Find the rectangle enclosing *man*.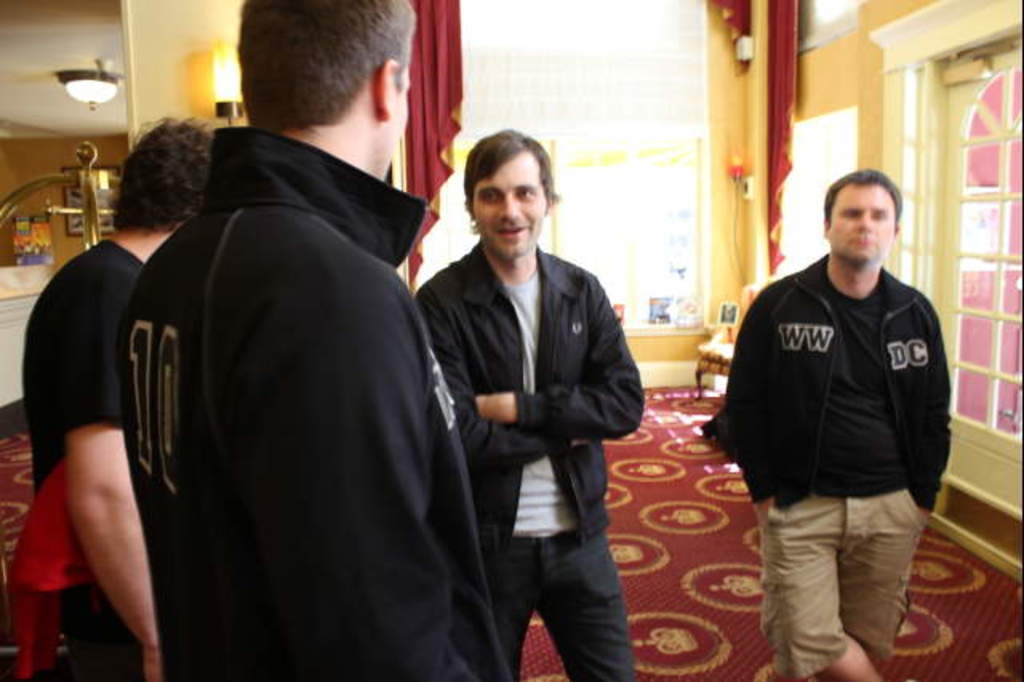
x1=110, y1=0, x2=504, y2=680.
